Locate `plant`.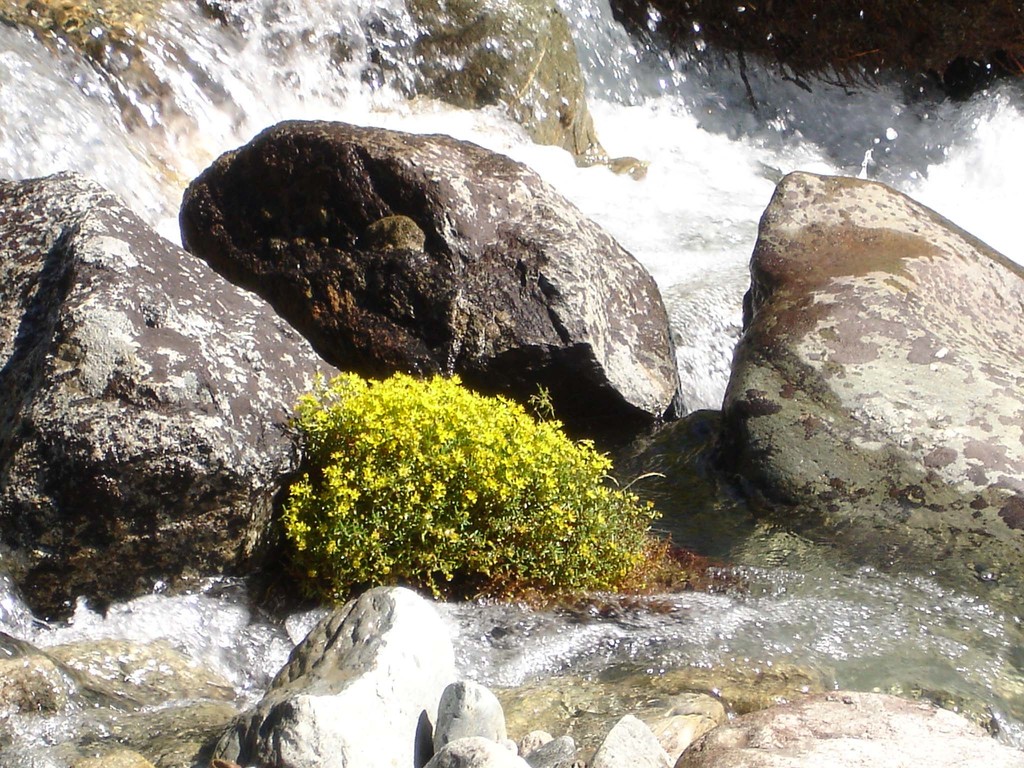
Bounding box: l=262, t=375, r=661, b=586.
